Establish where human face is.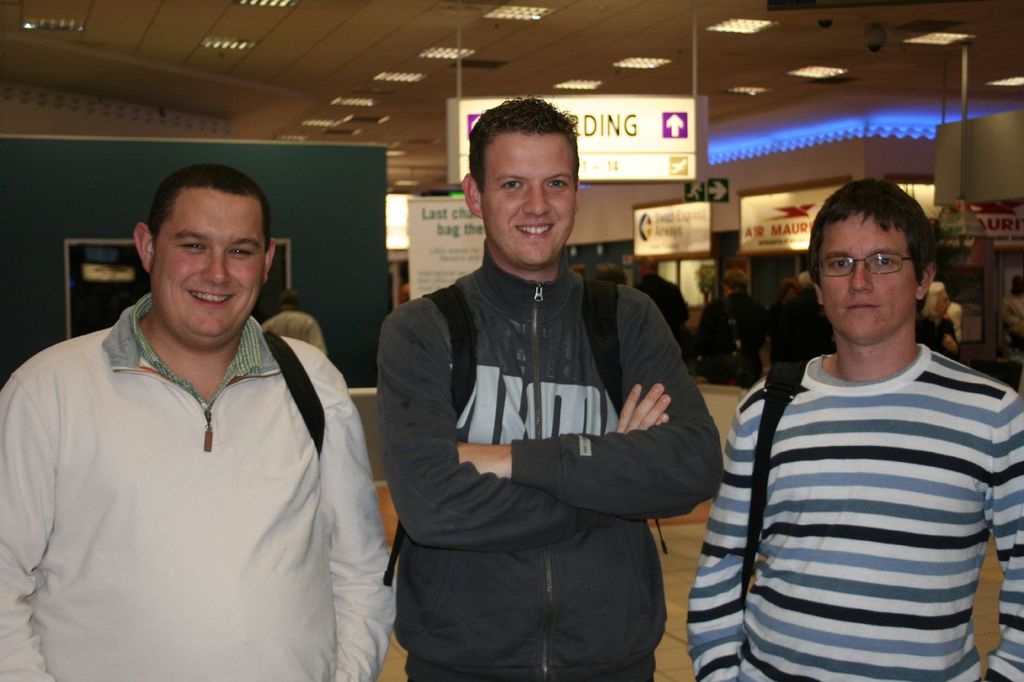
Established at detection(153, 193, 263, 346).
